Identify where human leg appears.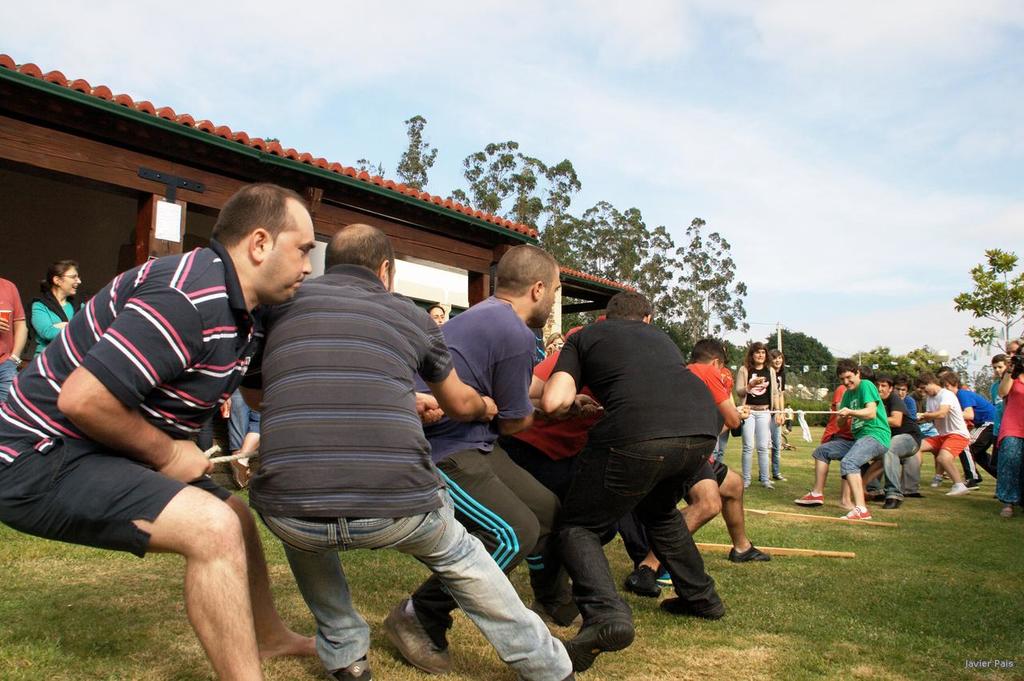
Appears at detection(643, 427, 706, 619).
